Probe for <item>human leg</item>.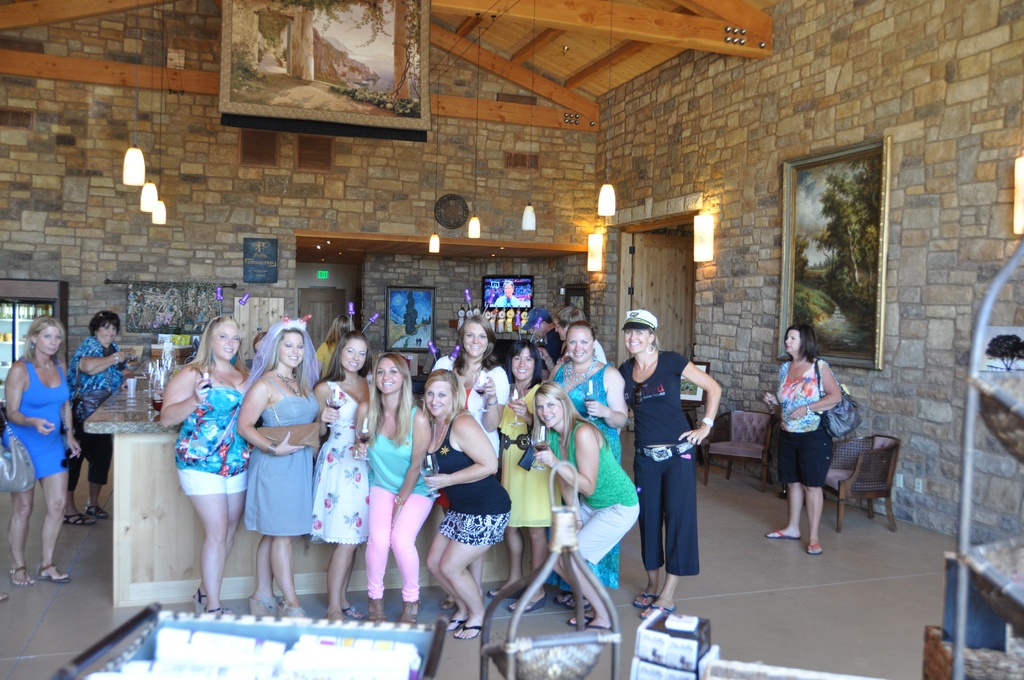
Probe result: 436 509 510 647.
